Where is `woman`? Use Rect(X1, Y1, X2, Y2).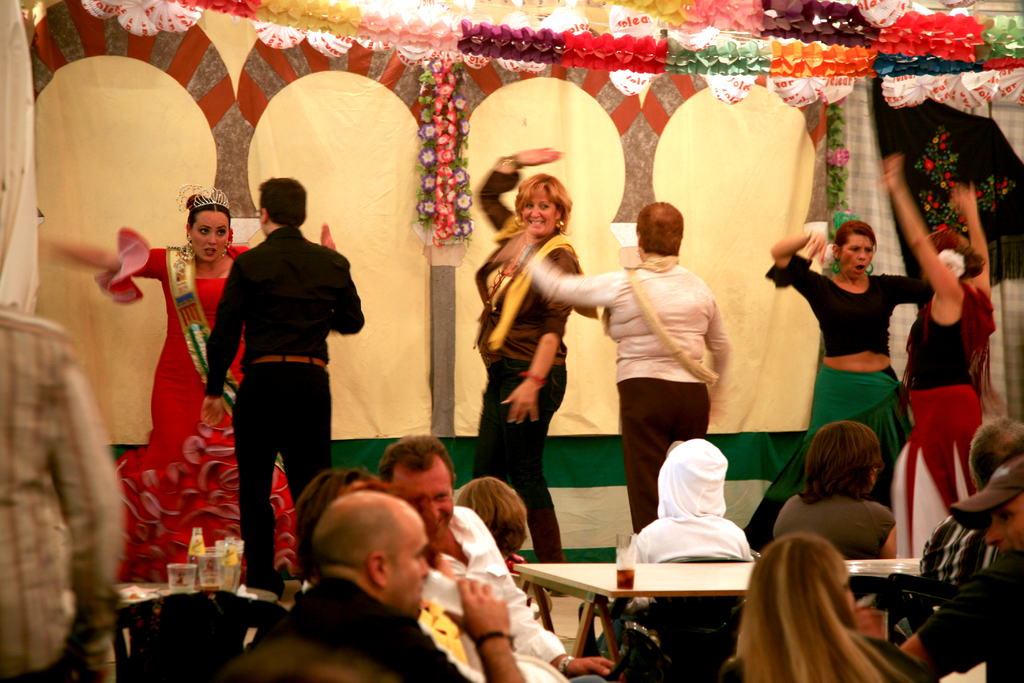
Rect(721, 509, 919, 679).
